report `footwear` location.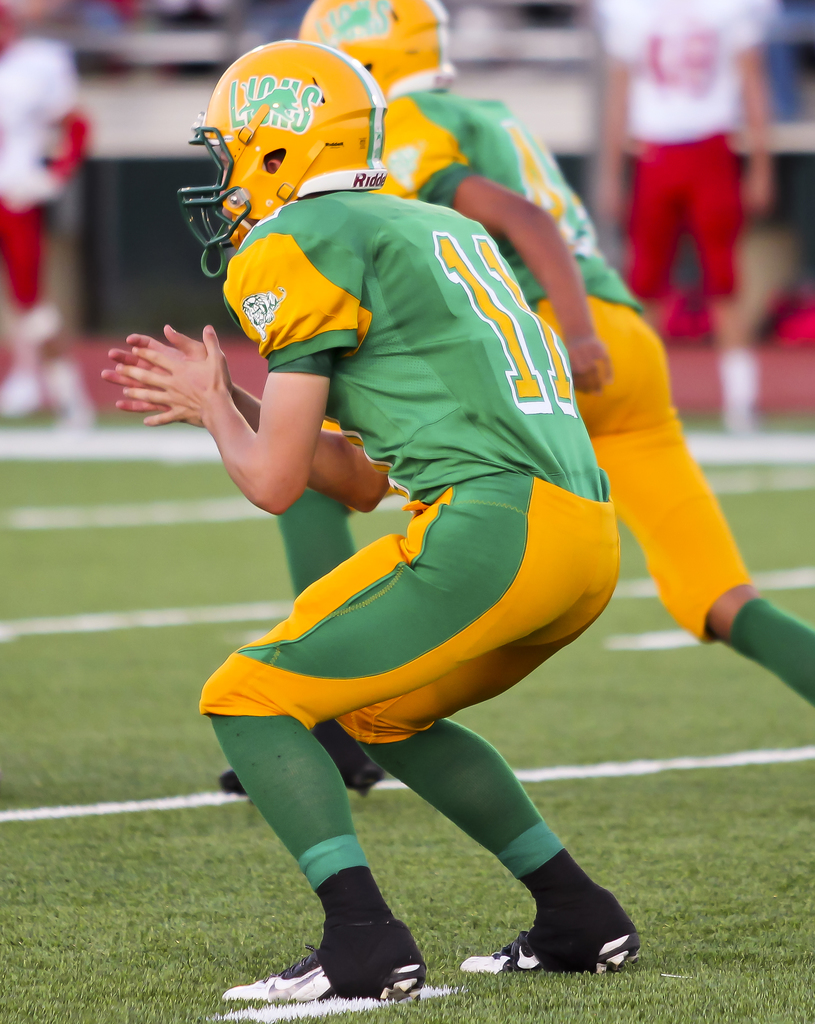
Report: crop(459, 932, 639, 977).
